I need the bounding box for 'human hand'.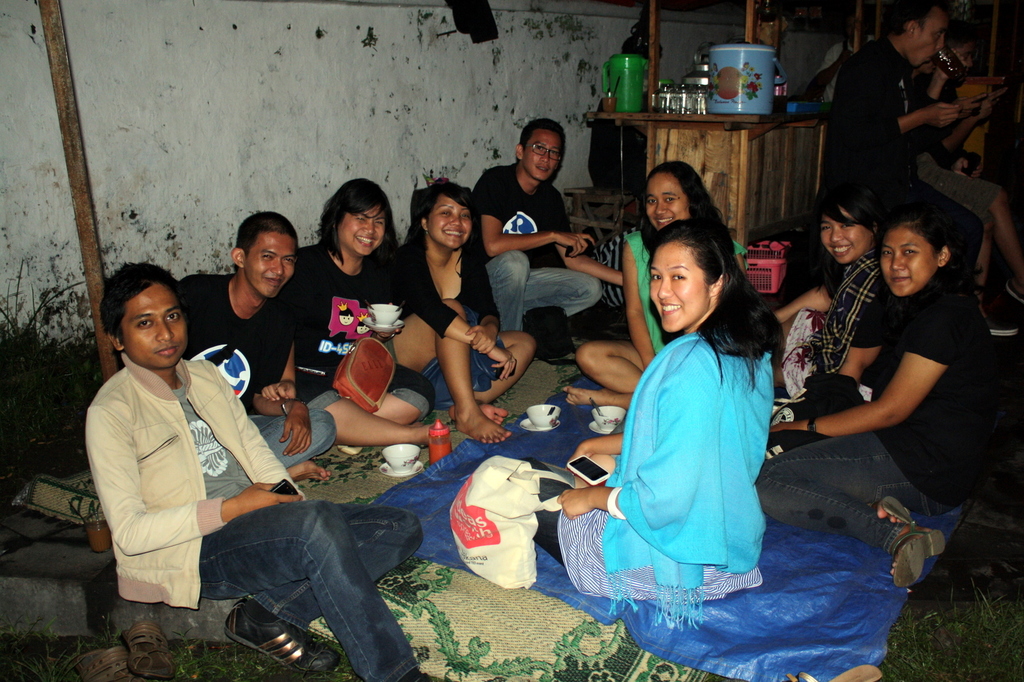
Here it is: 463, 323, 498, 357.
